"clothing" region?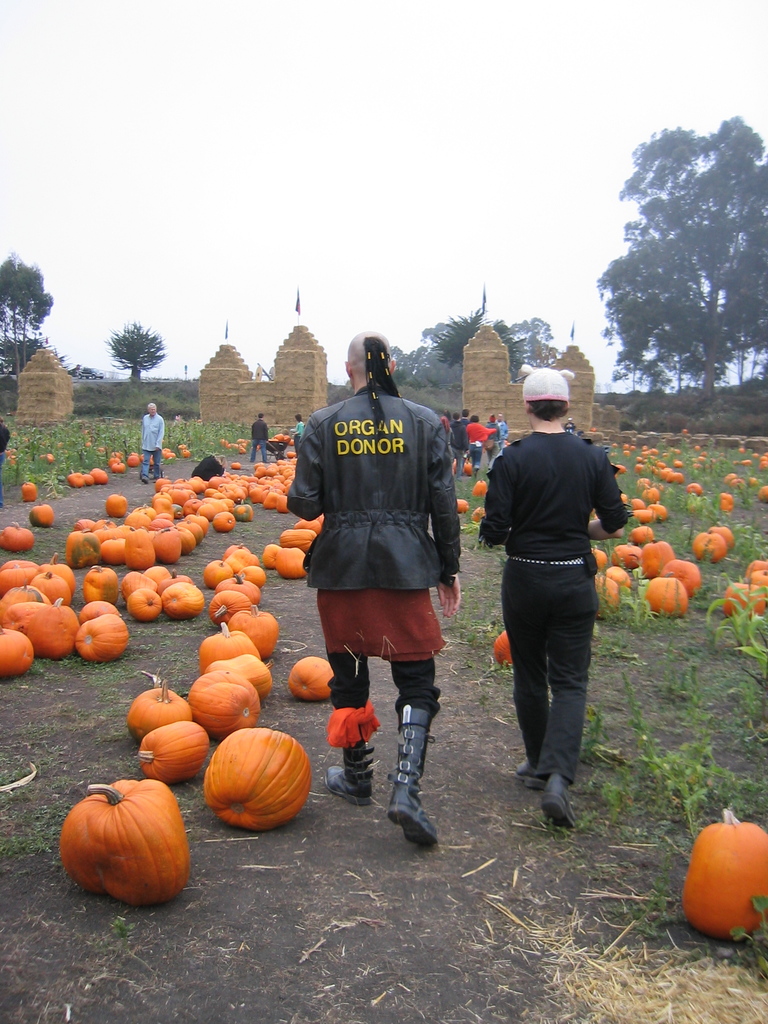
select_region(330, 652, 390, 748)
